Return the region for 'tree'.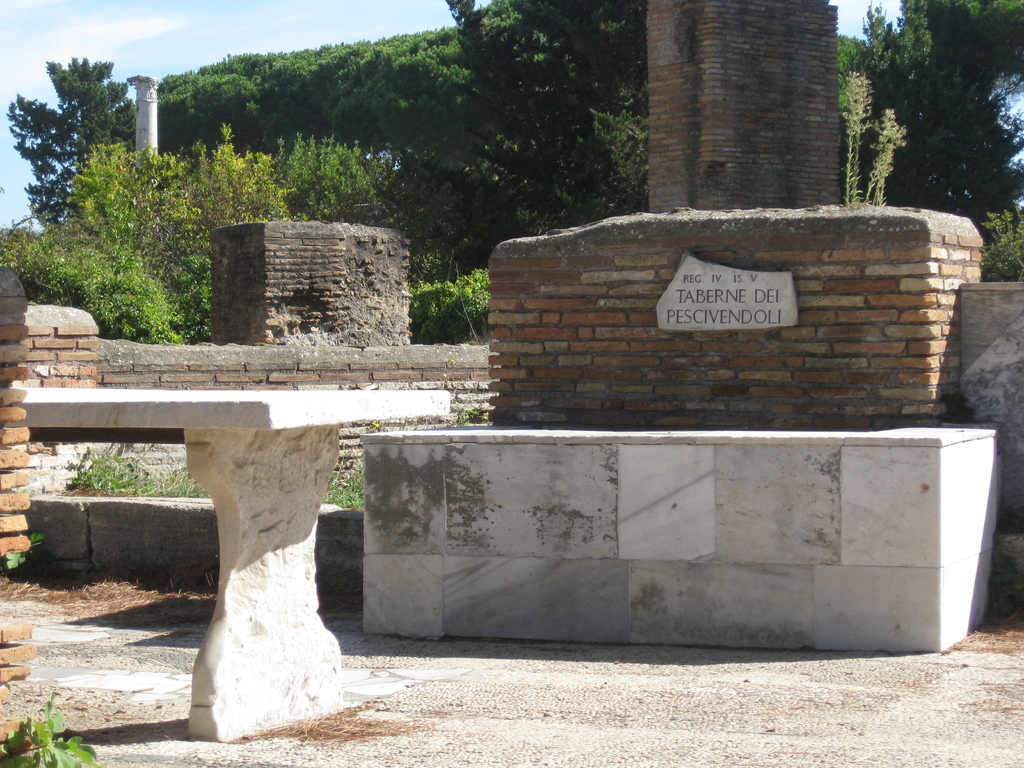
locate(842, 0, 1023, 226).
